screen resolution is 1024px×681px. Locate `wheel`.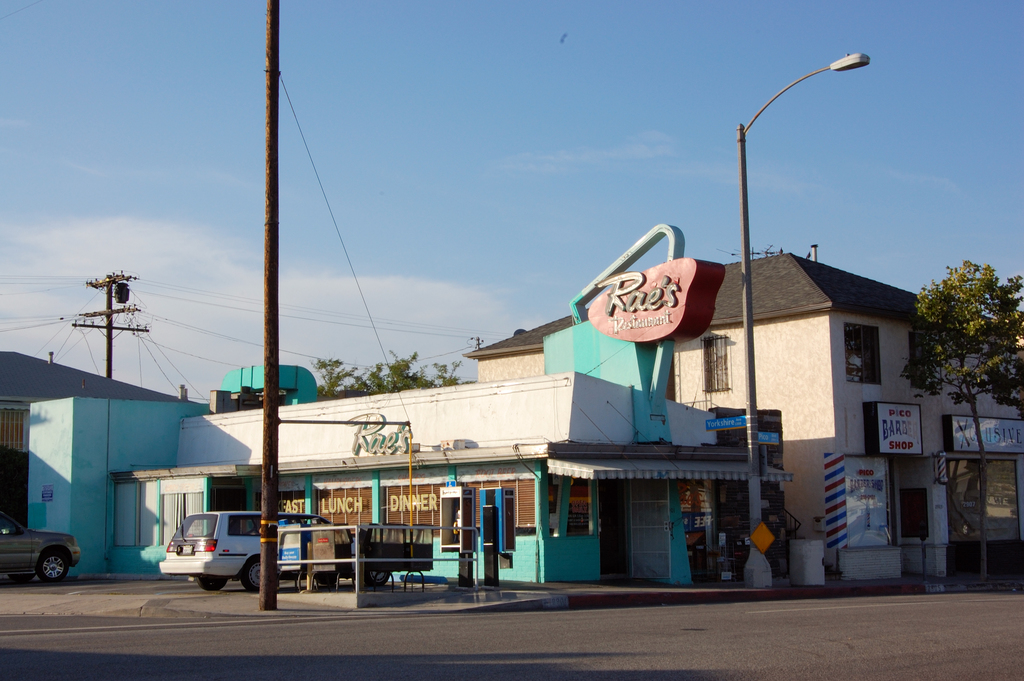
<box>38,551,70,582</box>.
